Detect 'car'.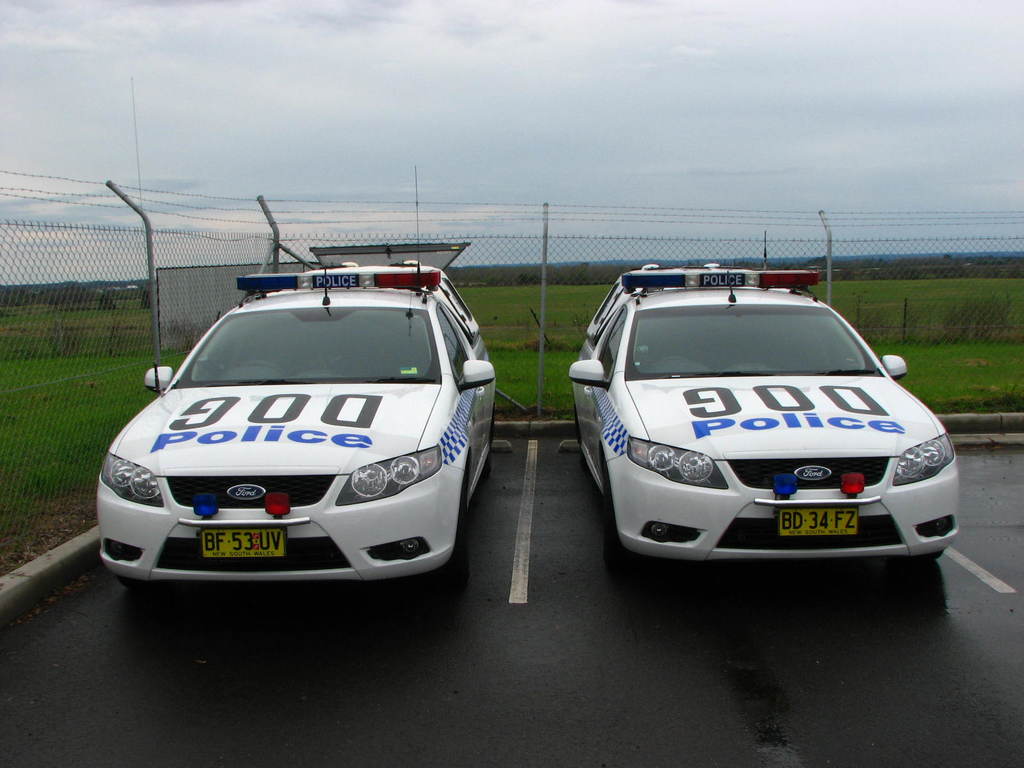
Detected at 566 257 963 589.
